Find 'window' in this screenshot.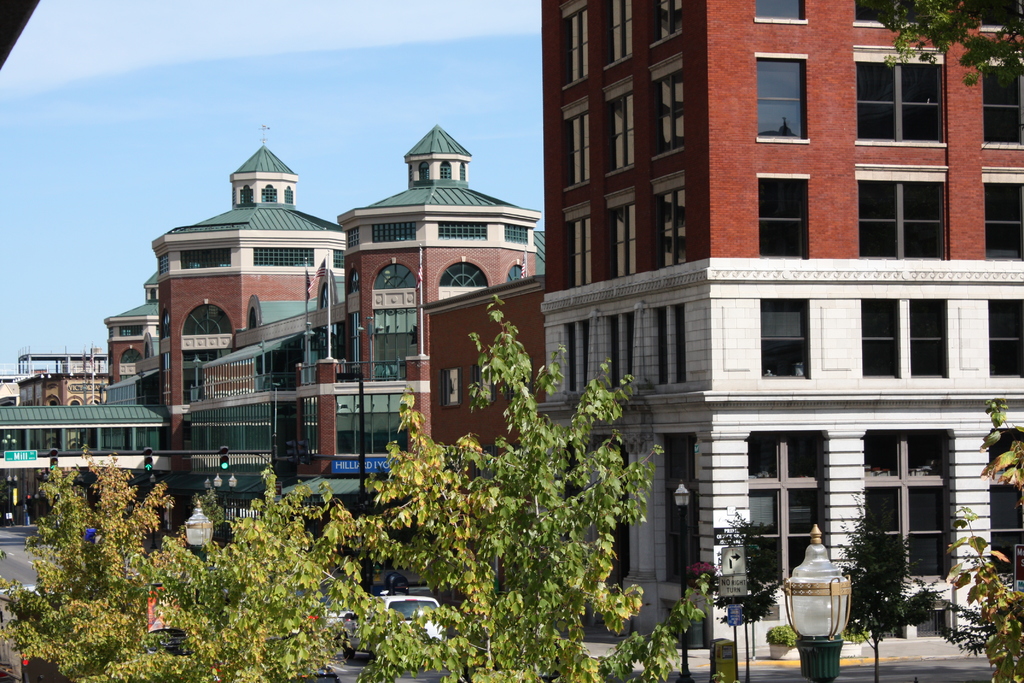
The bounding box for 'window' is region(333, 252, 344, 270).
